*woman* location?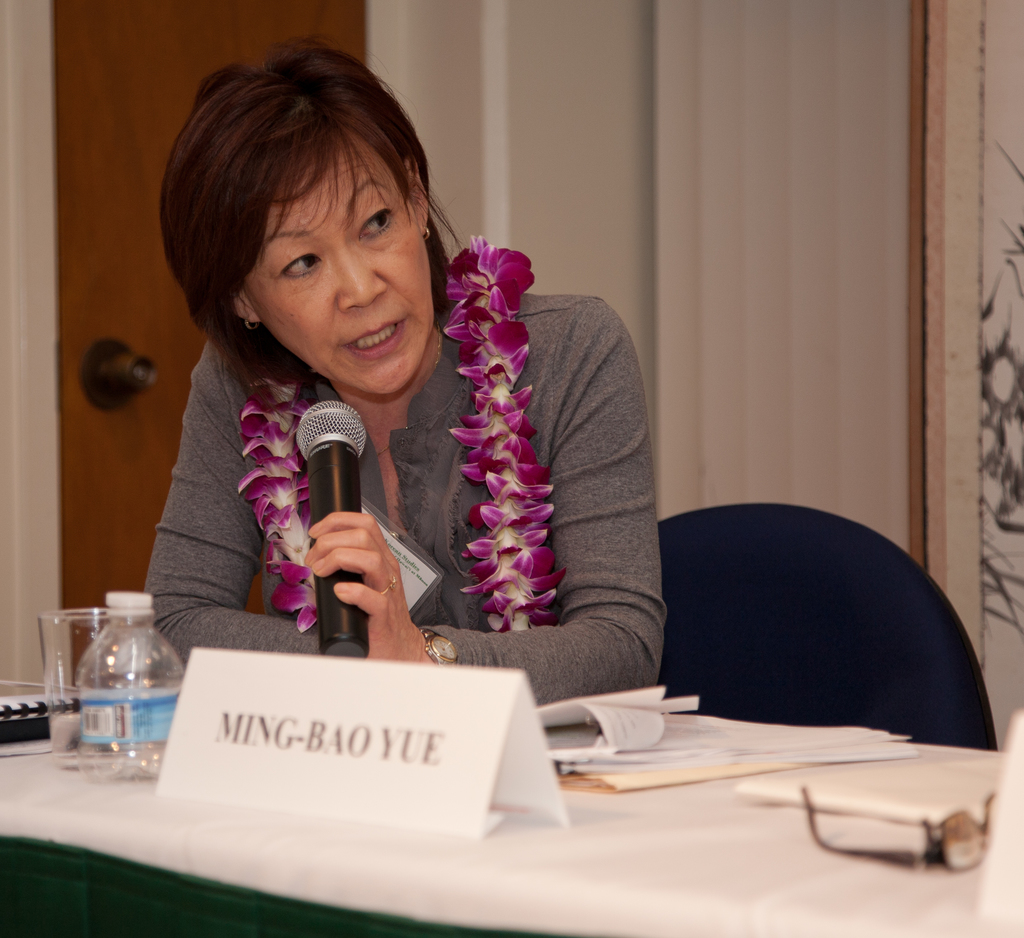
(left=154, top=29, right=669, bottom=742)
